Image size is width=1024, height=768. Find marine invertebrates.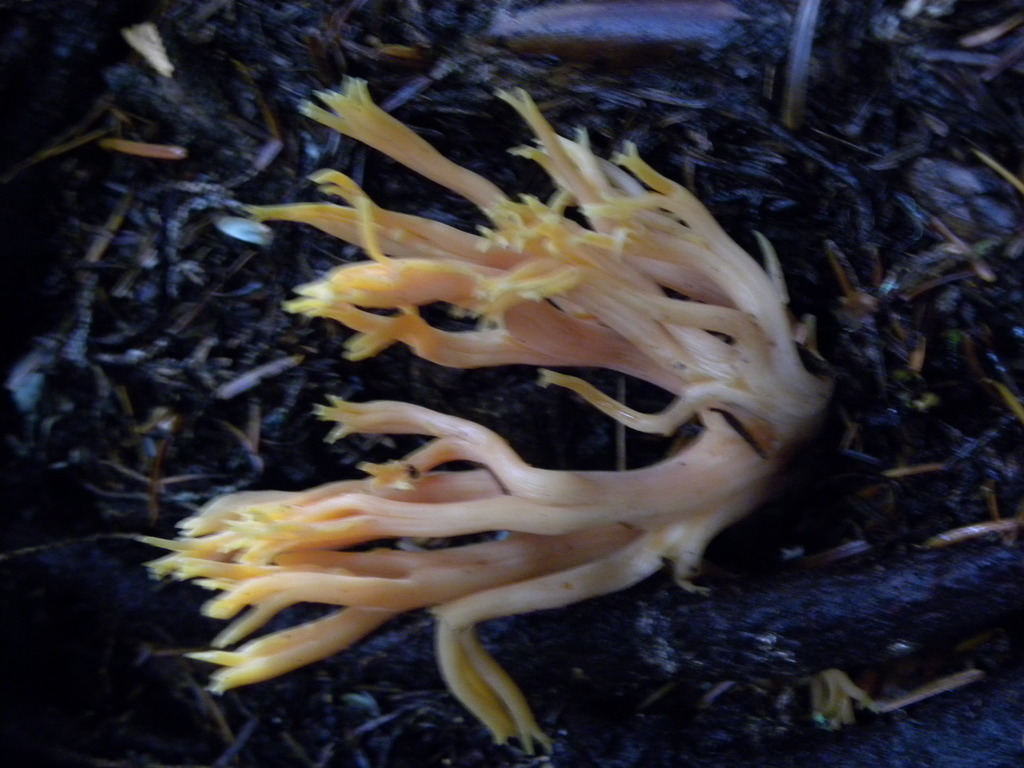
[147, 88, 850, 730].
